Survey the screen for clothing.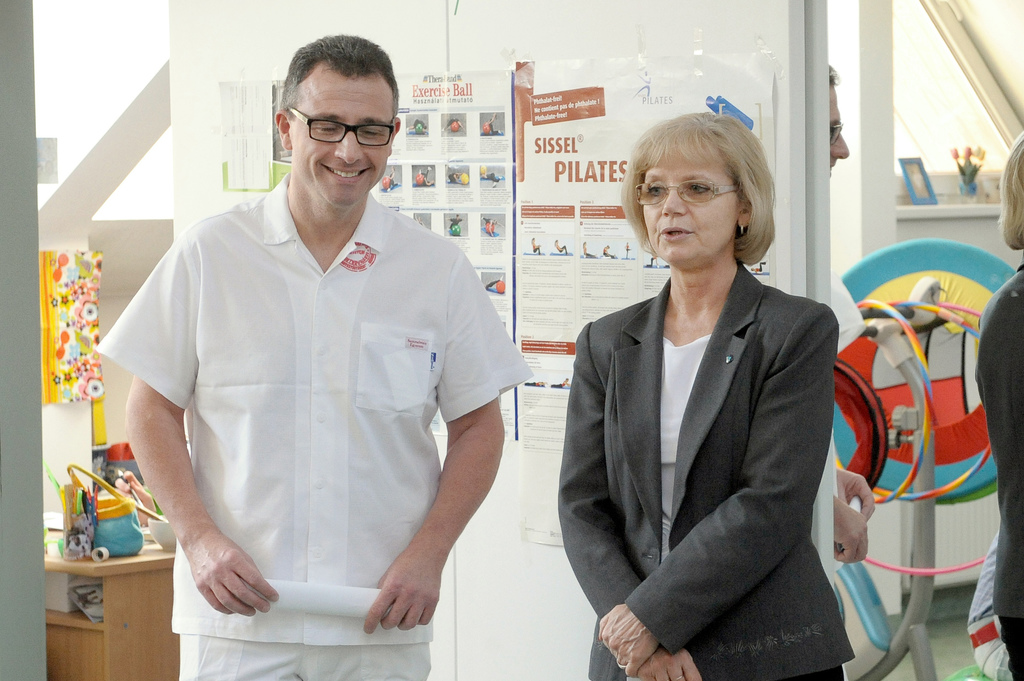
Survey found: box(756, 262, 765, 273).
